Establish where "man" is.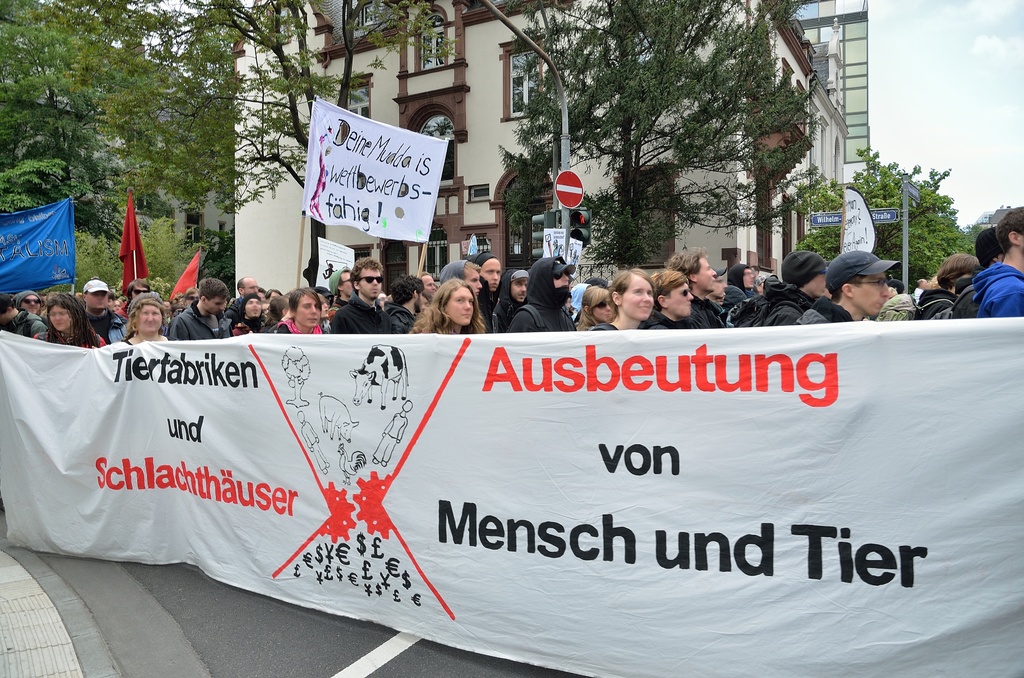
Established at x1=667, y1=247, x2=727, y2=330.
